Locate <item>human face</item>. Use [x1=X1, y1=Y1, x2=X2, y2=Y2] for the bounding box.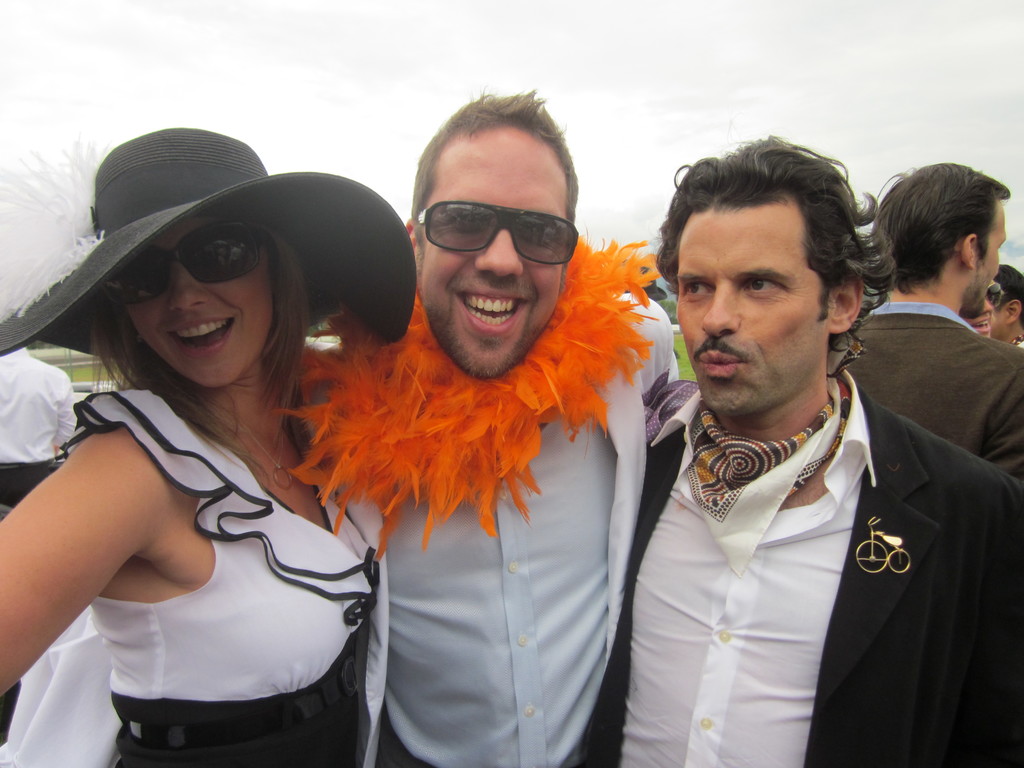
[x1=673, y1=203, x2=828, y2=414].
